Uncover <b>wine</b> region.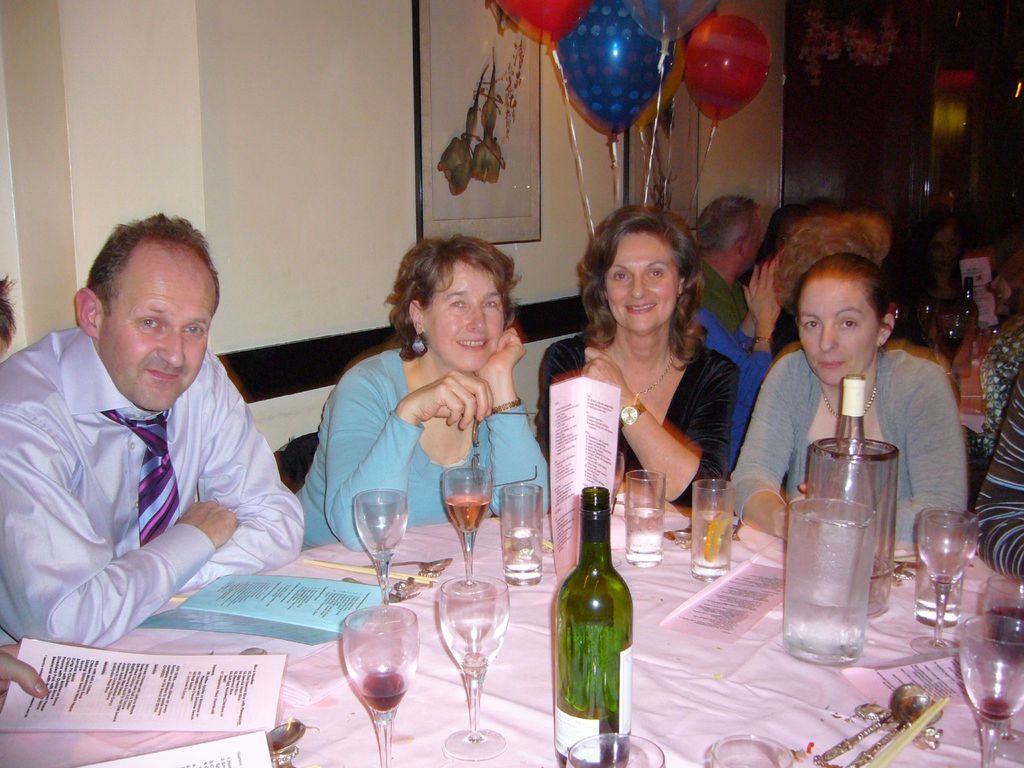
Uncovered: select_region(981, 601, 1023, 671).
